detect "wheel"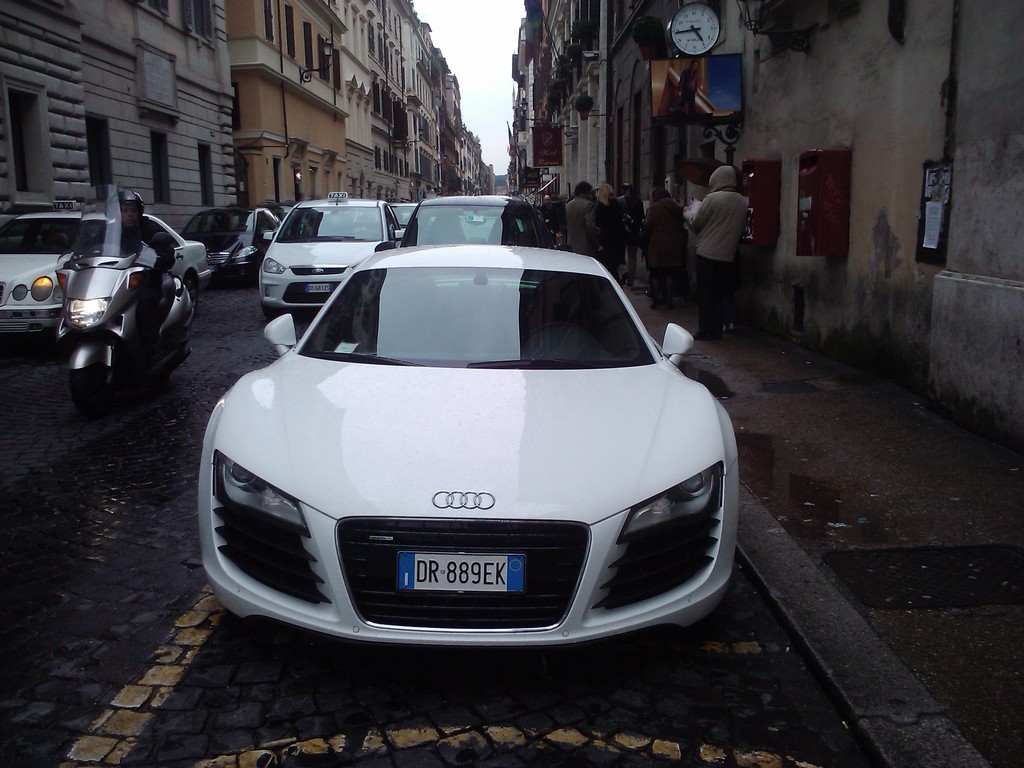
bbox=[262, 302, 284, 317]
